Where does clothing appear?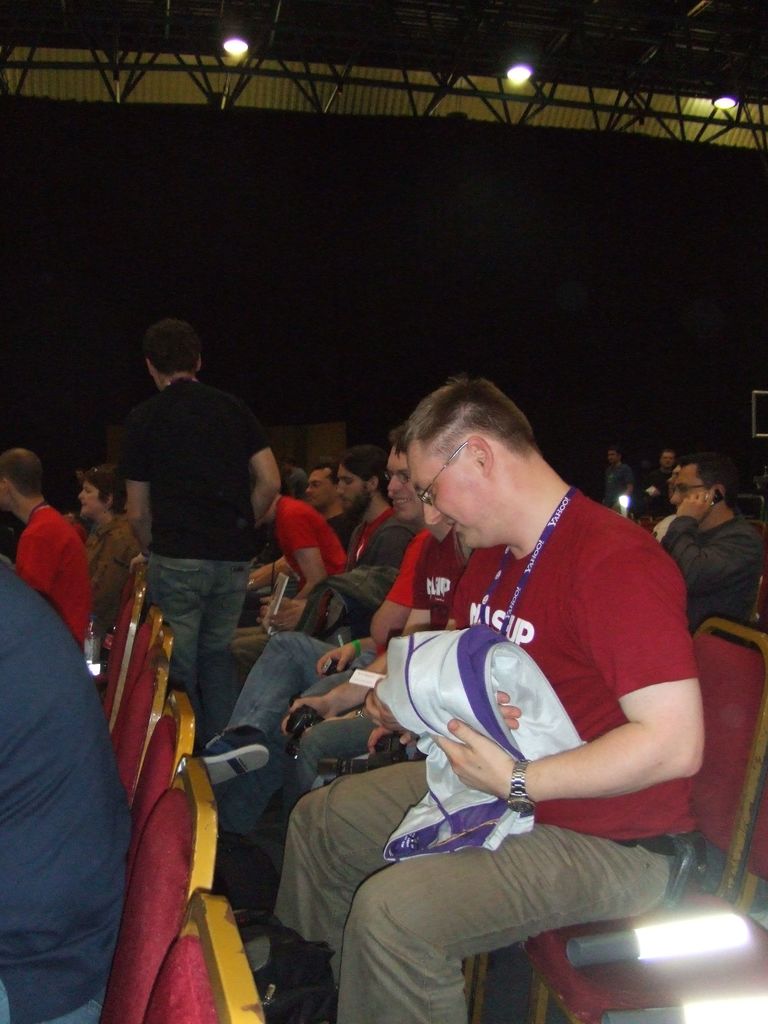
Appears at 198, 504, 431, 843.
